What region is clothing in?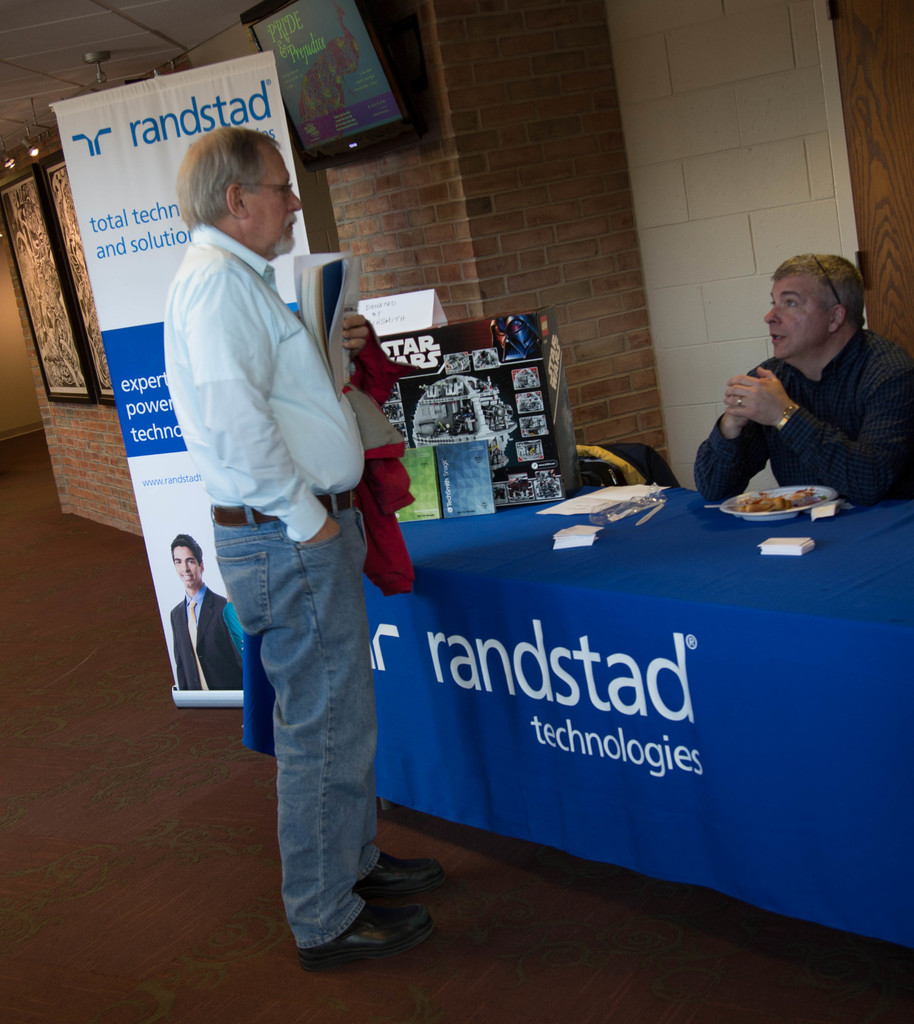
(x1=160, y1=225, x2=367, y2=955).
